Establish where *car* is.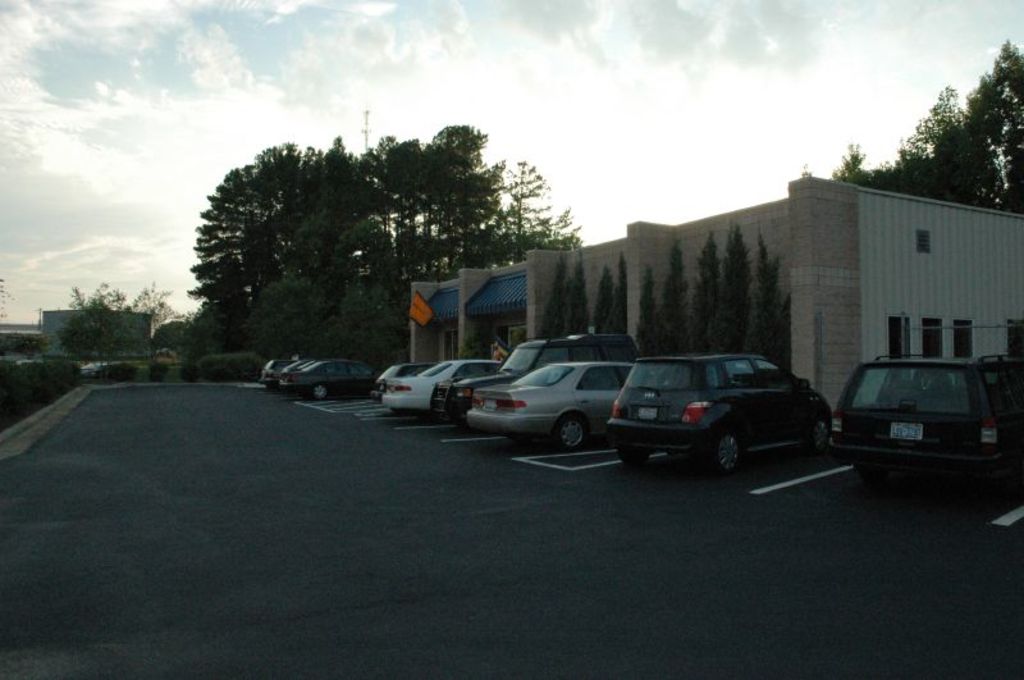
Established at pyautogui.locateOnScreen(283, 355, 374, 400).
